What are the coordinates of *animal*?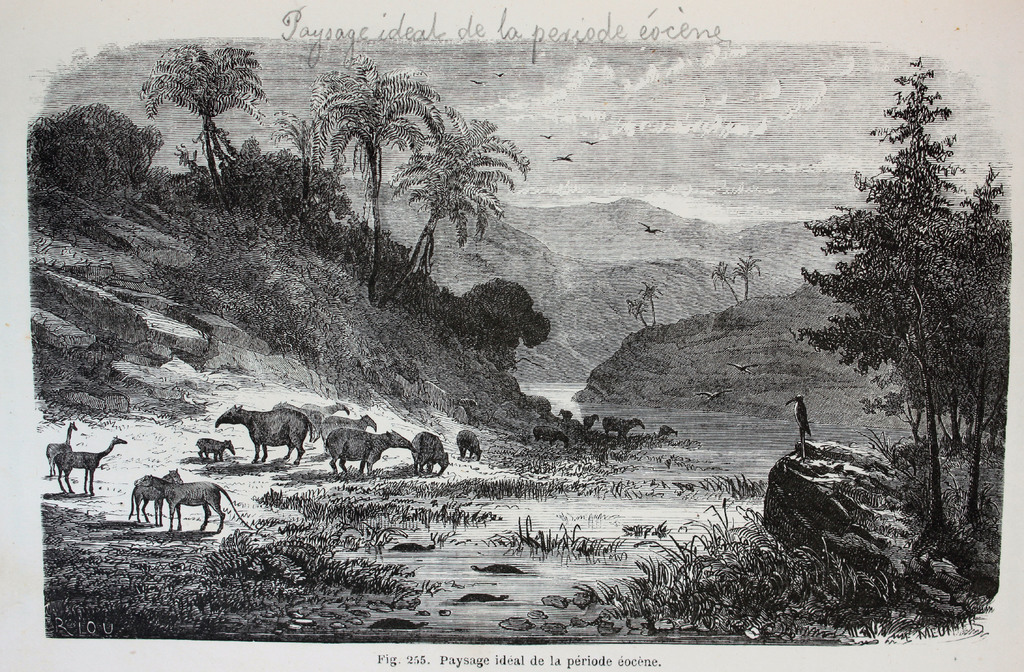
pyautogui.locateOnScreen(41, 413, 79, 486).
